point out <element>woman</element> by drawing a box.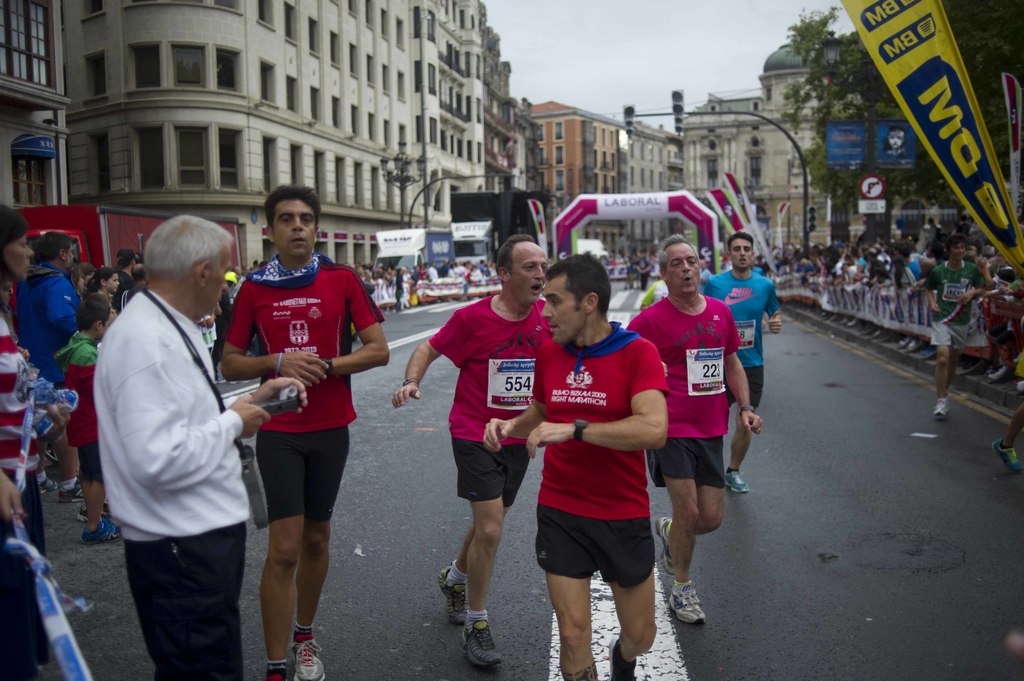
<box>0,197,69,655</box>.
